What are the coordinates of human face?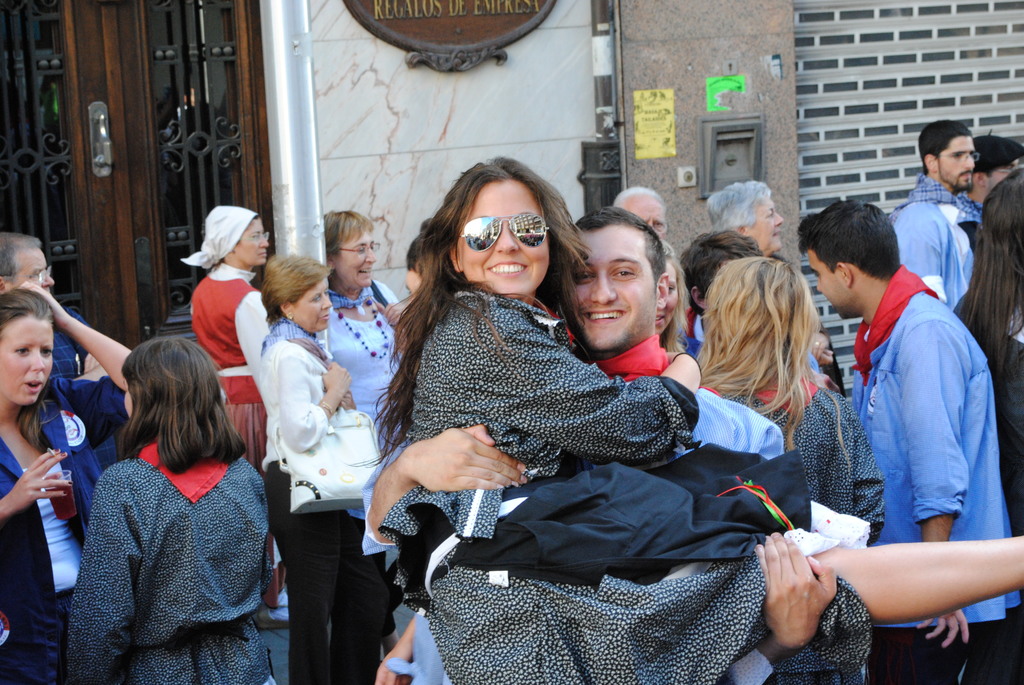
Rect(458, 184, 550, 287).
